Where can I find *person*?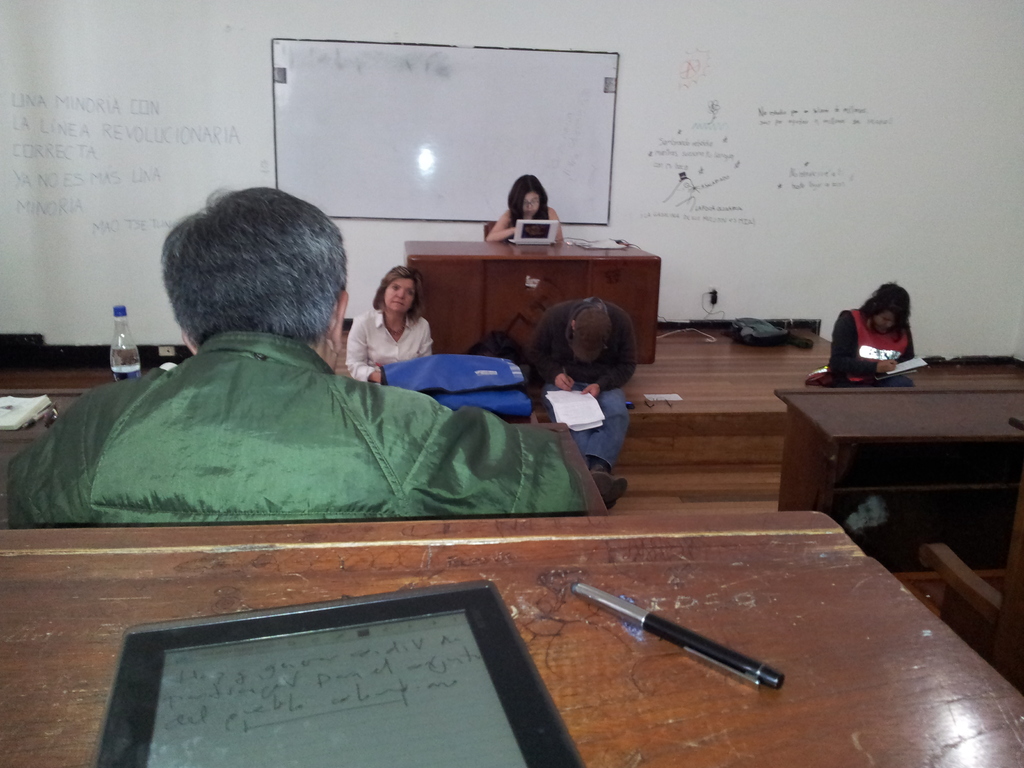
You can find it at left=2, top=186, right=611, bottom=523.
